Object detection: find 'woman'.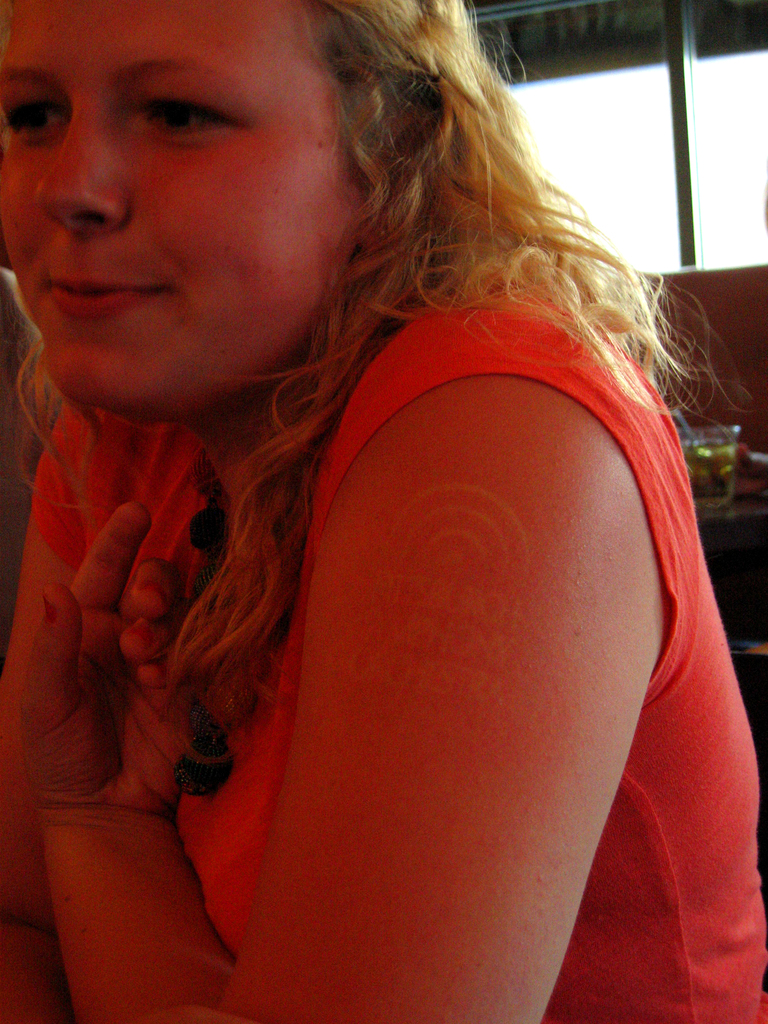
bbox(0, 3, 755, 1011).
